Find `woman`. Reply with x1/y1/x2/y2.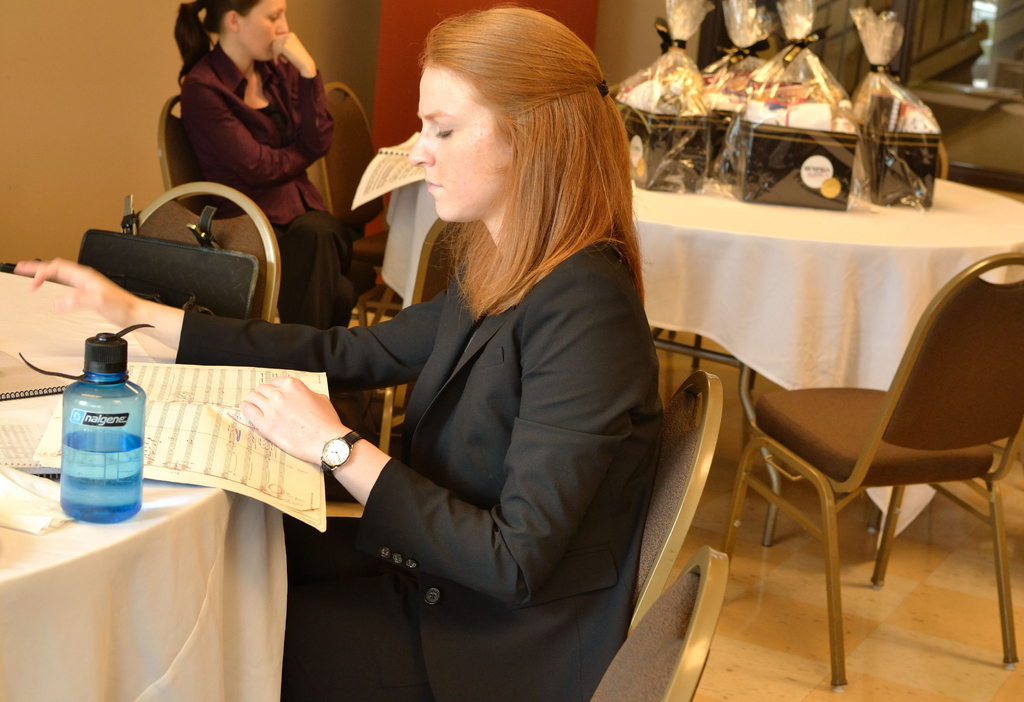
177/0/349/334.
